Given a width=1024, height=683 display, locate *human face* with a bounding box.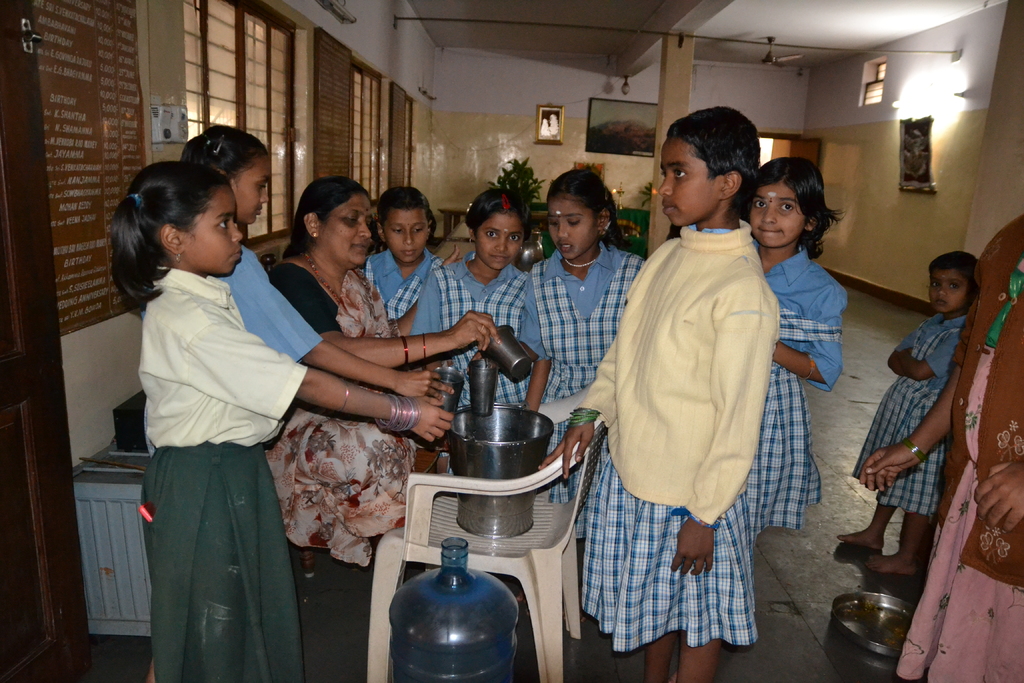
Located: box=[476, 217, 527, 272].
